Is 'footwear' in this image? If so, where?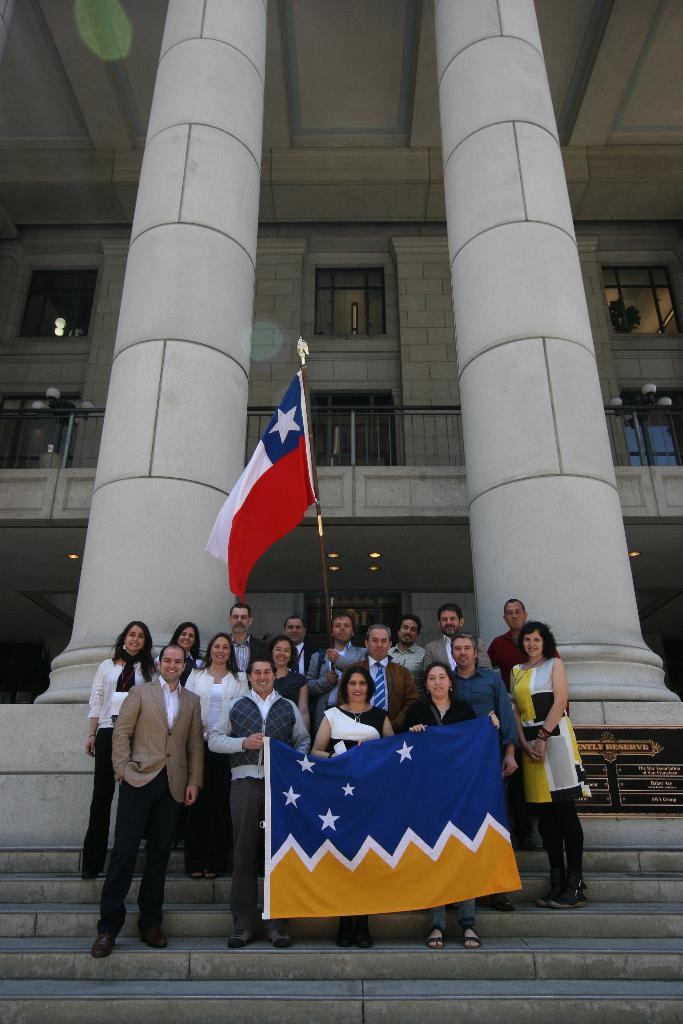
Yes, at (554,870,587,907).
